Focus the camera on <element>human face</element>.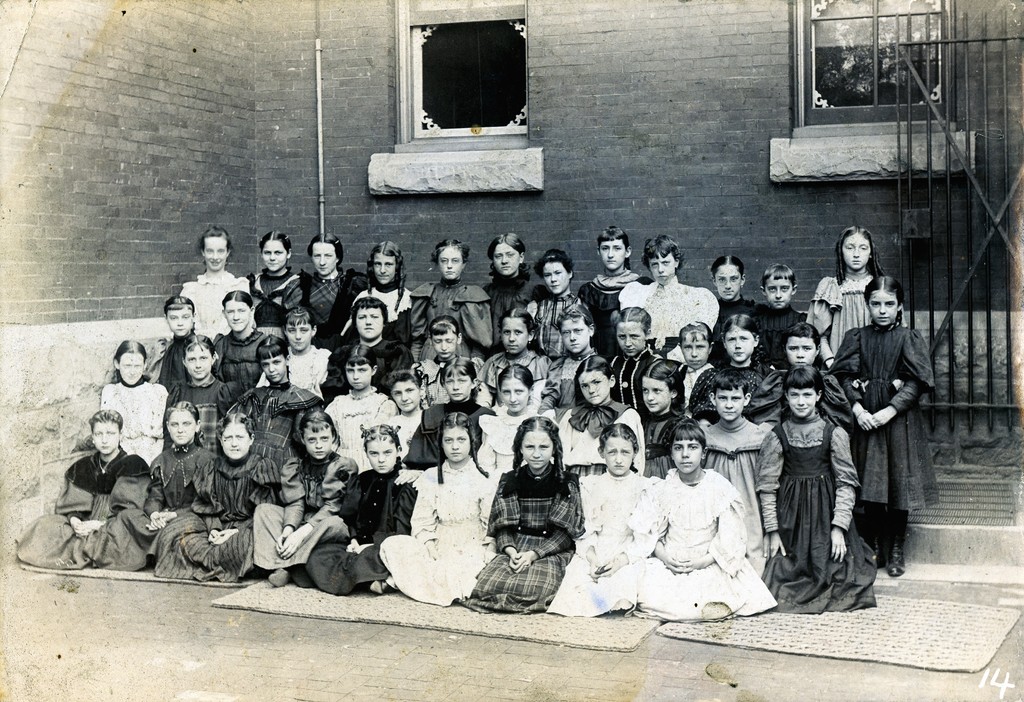
Focus region: 538, 257, 571, 298.
